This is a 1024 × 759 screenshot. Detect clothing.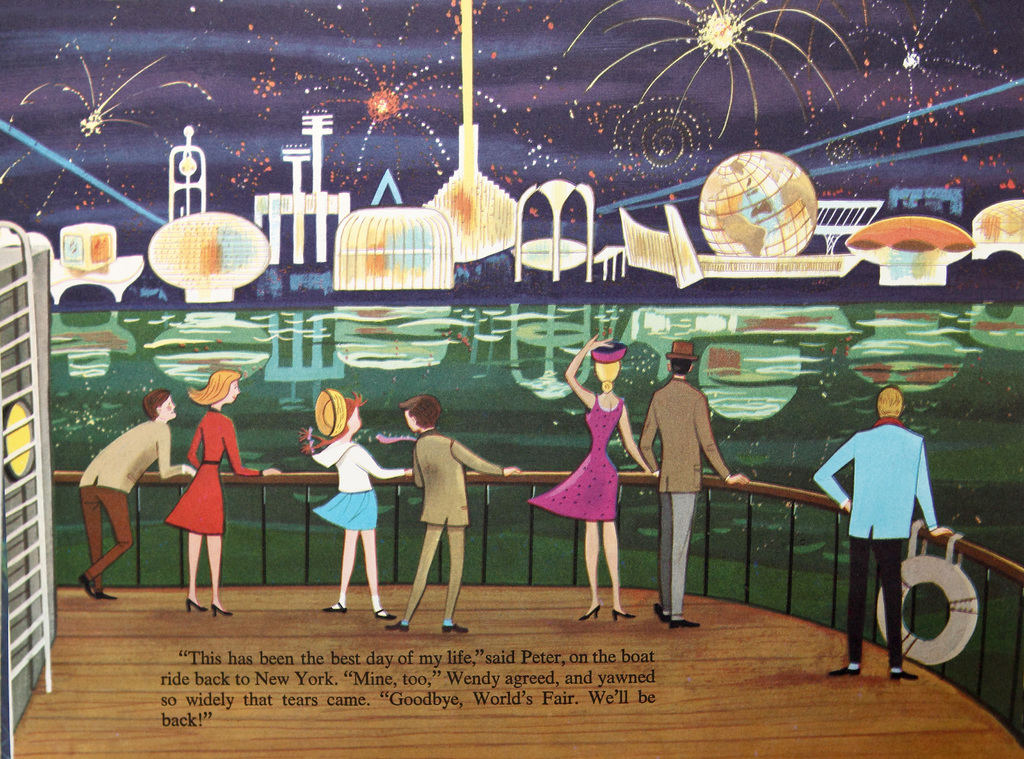
crop(659, 492, 695, 612).
